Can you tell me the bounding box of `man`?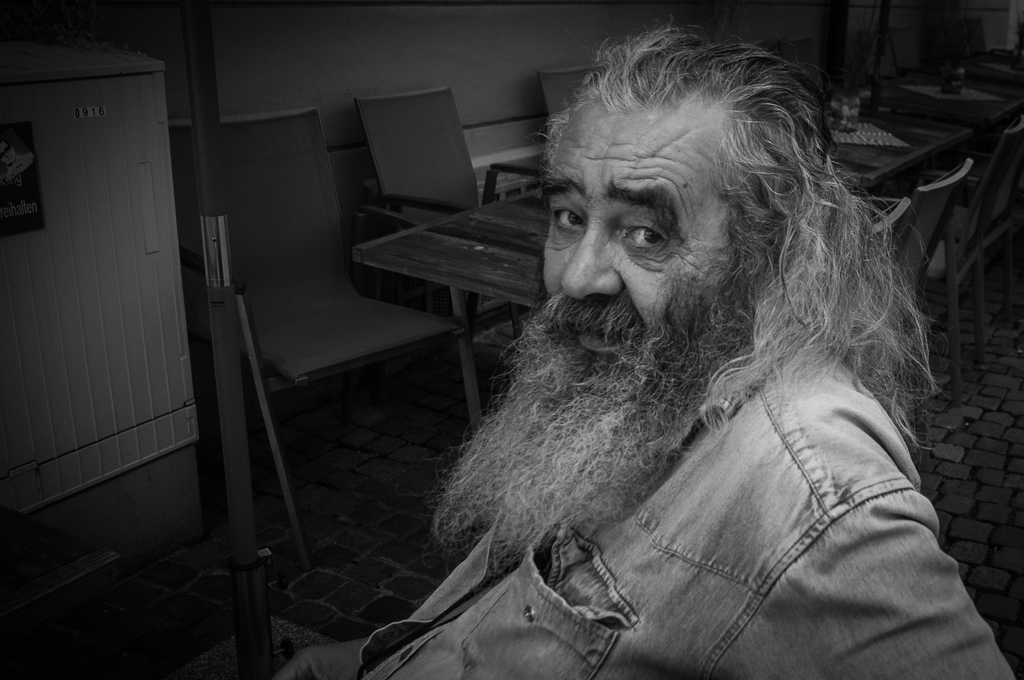
{"left": 344, "top": 27, "right": 995, "bottom": 656}.
